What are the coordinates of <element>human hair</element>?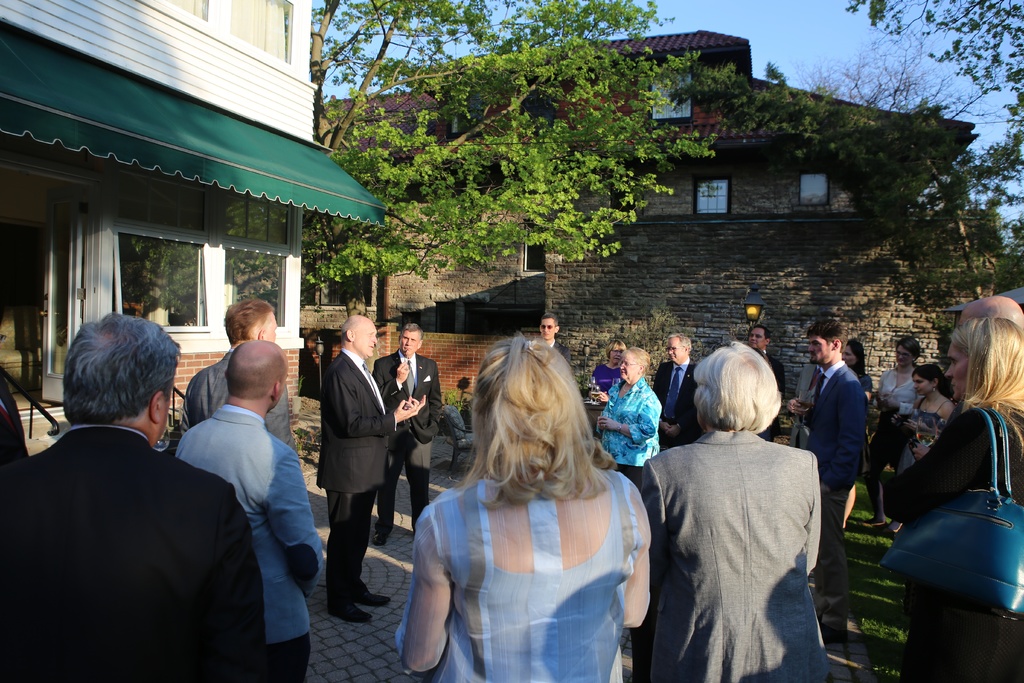
detection(540, 313, 559, 330).
